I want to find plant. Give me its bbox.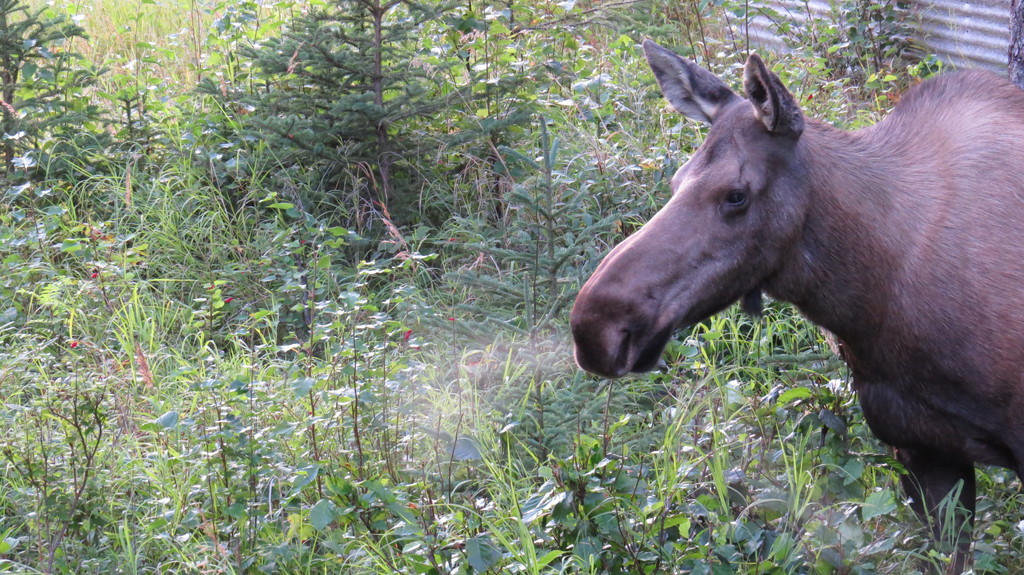
box=[167, 0, 477, 263].
